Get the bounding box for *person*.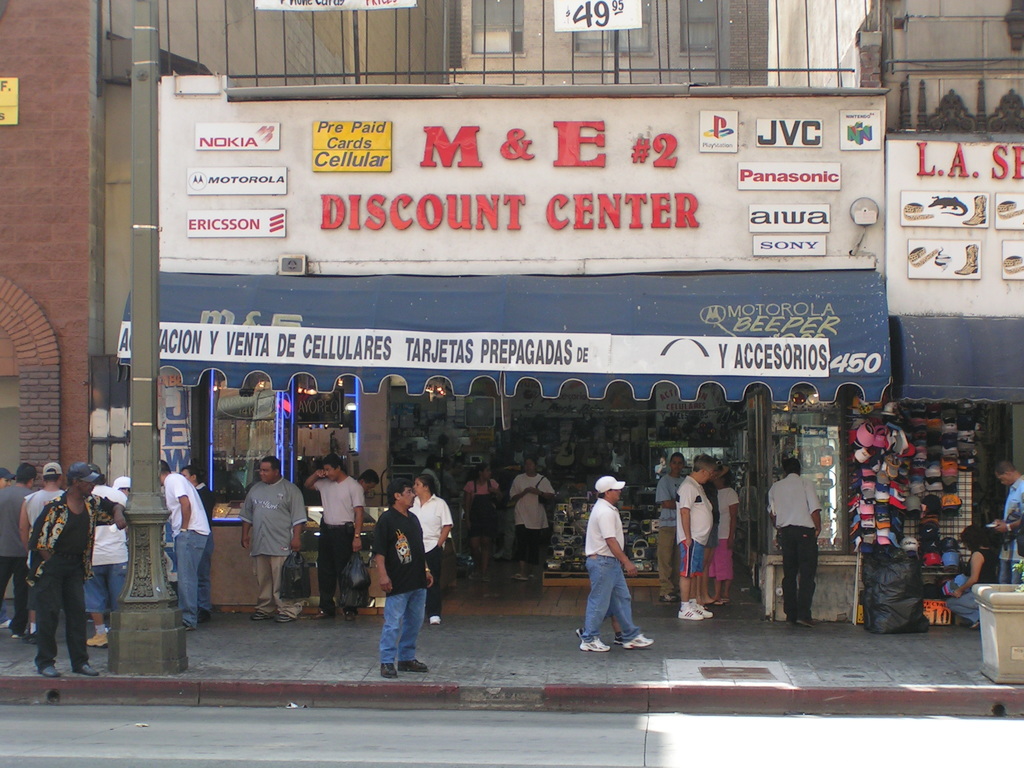
rect(461, 461, 501, 582).
